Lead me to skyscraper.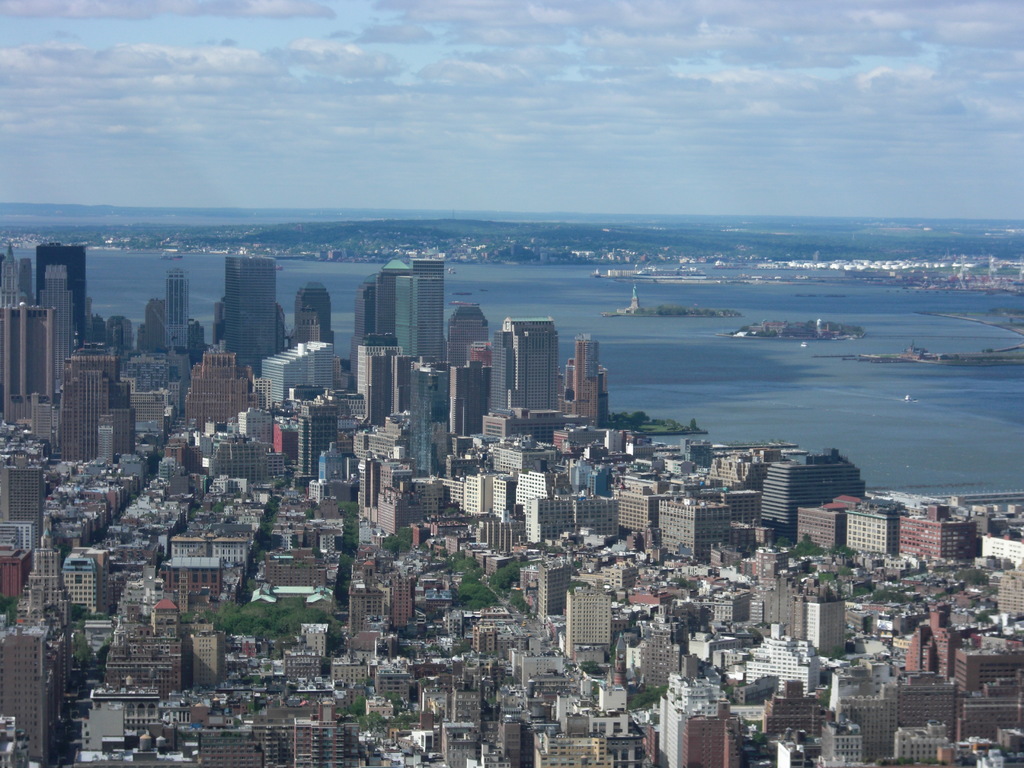
Lead to x1=490 y1=315 x2=563 y2=417.
